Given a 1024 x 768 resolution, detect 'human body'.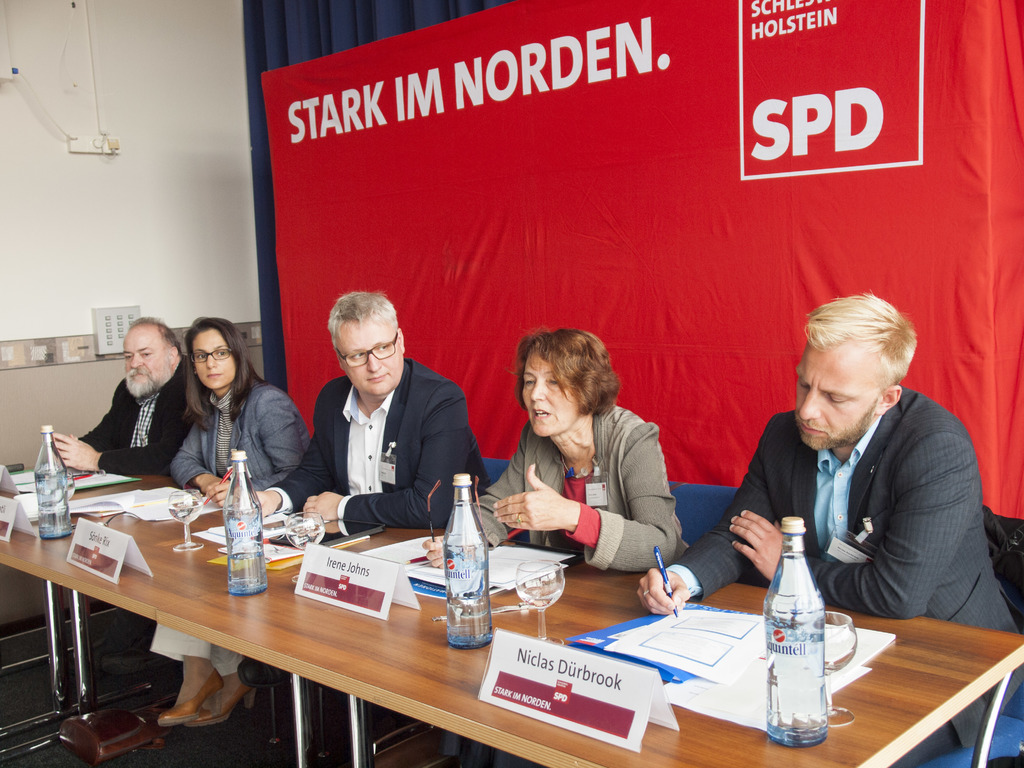
150 306 317 726.
